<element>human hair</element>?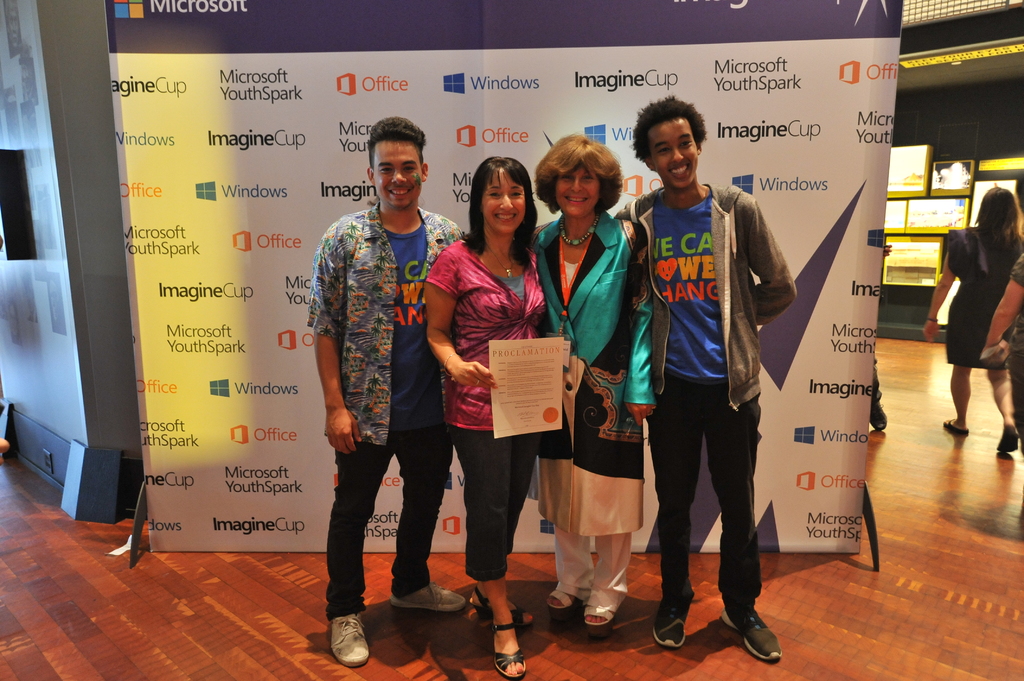
box=[633, 87, 714, 168]
